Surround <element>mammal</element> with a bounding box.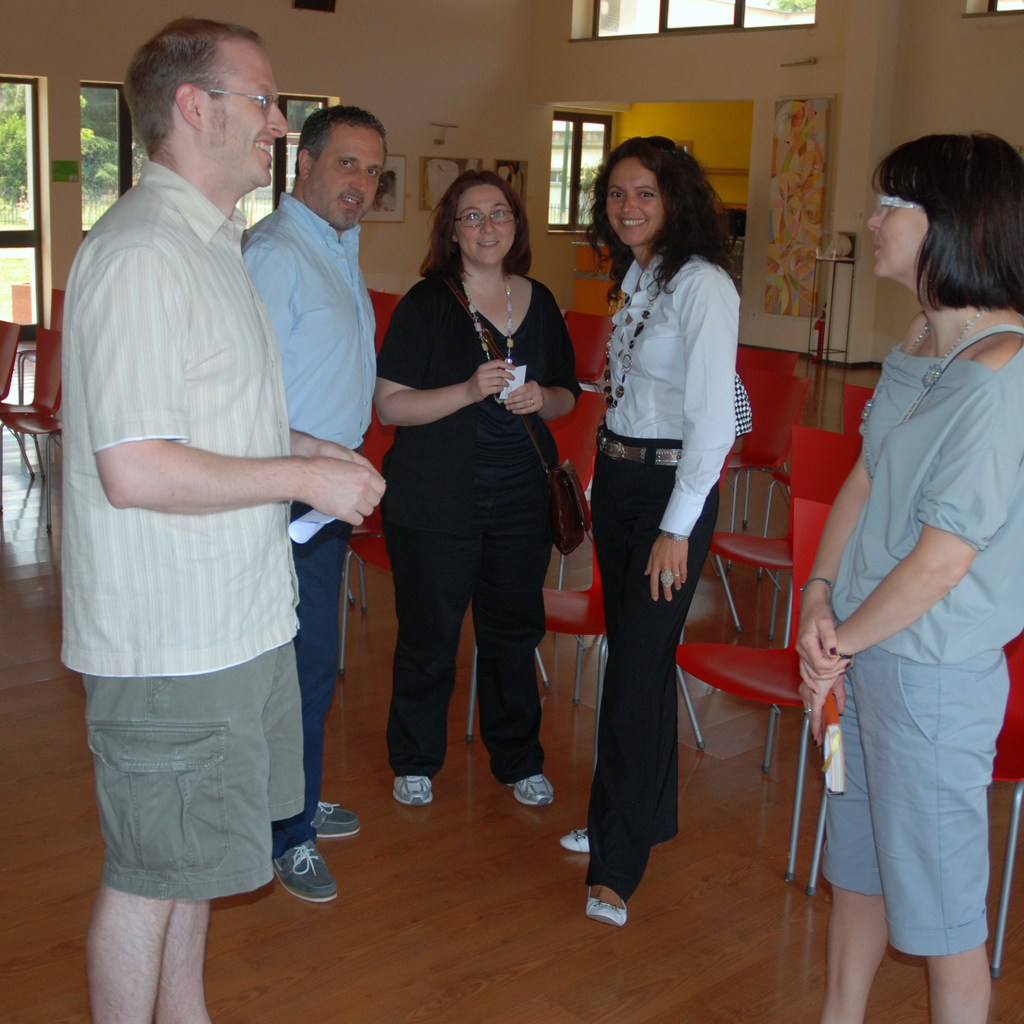
rect(372, 159, 582, 806).
